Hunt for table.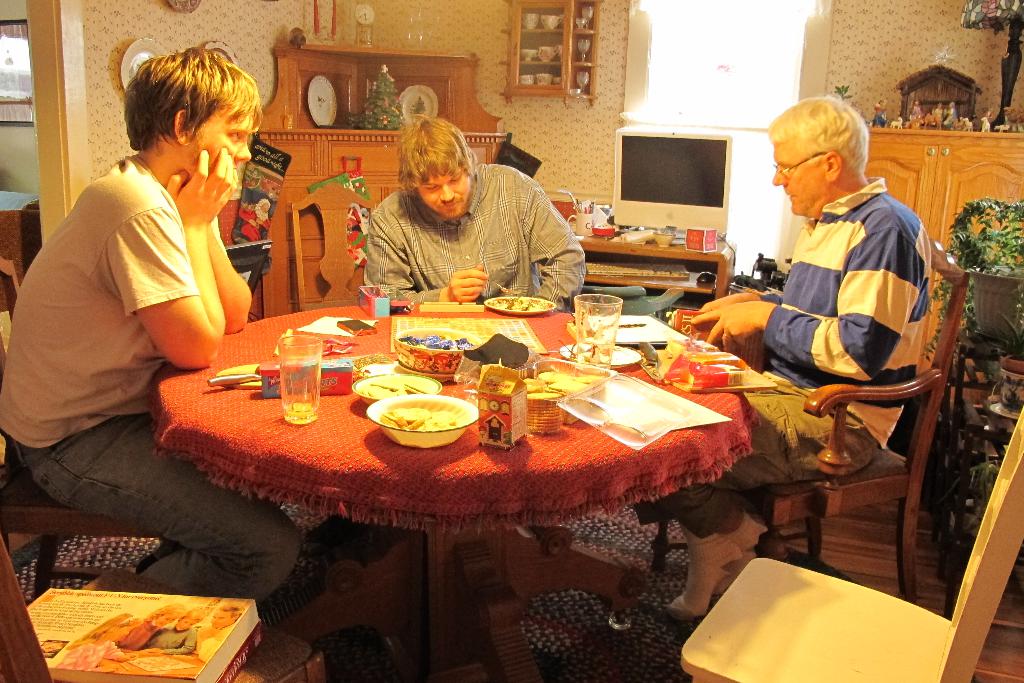
Hunted down at Rect(144, 291, 766, 682).
